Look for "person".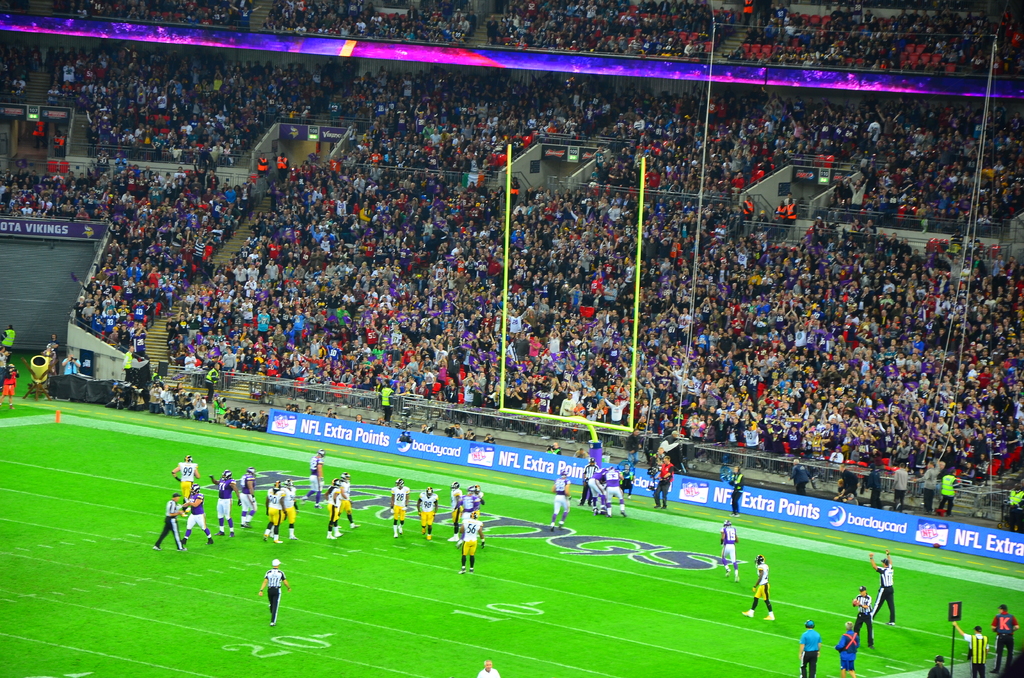
Found: [left=306, top=446, right=321, bottom=508].
